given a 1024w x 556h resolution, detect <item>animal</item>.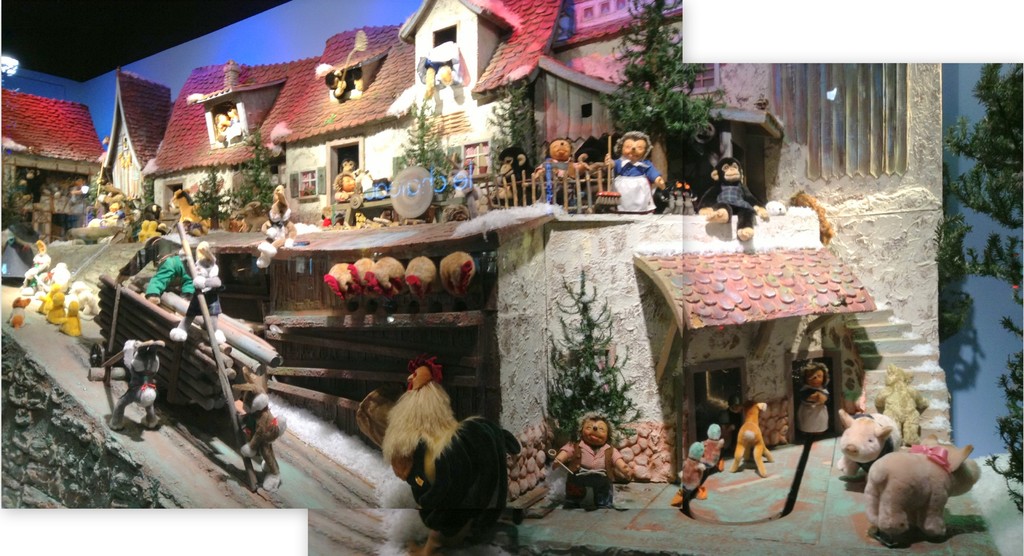
<box>166,185,211,241</box>.
